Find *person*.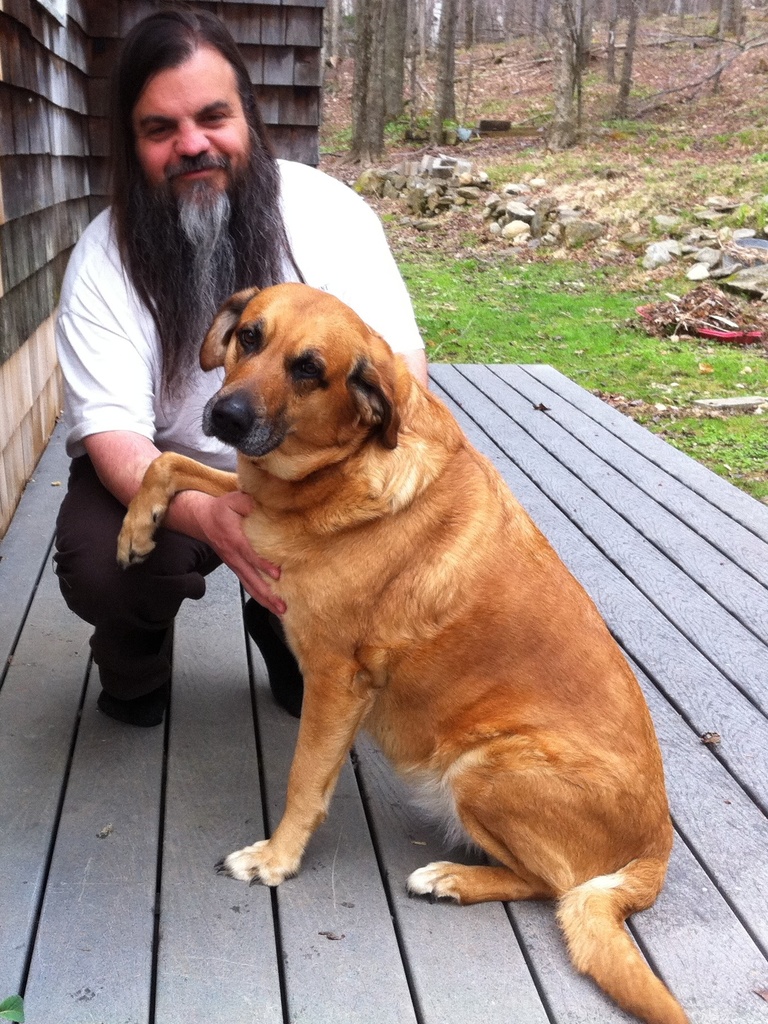
<bbox>56, 4, 423, 726</bbox>.
